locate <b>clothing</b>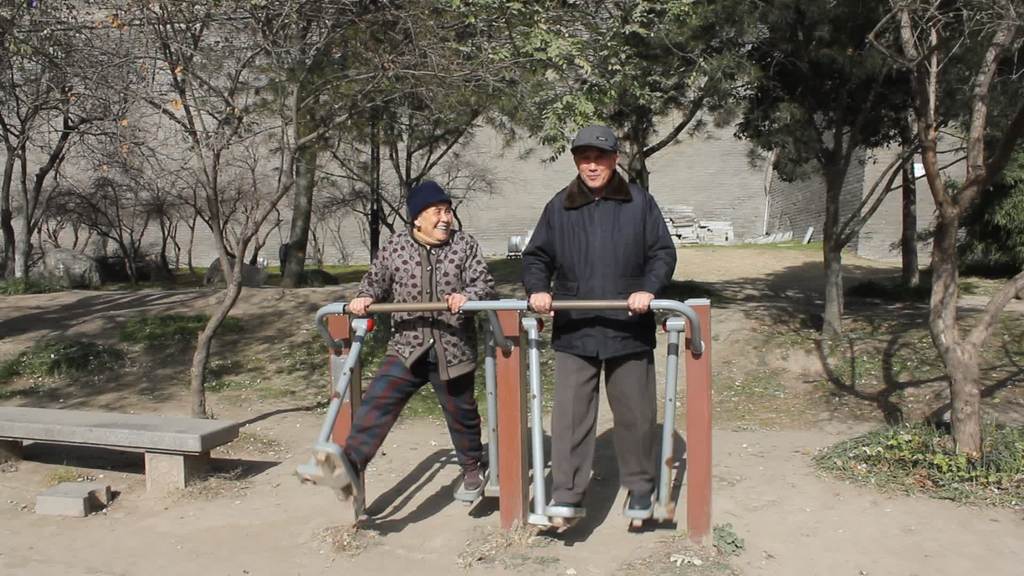
(x1=330, y1=225, x2=498, y2=483)
